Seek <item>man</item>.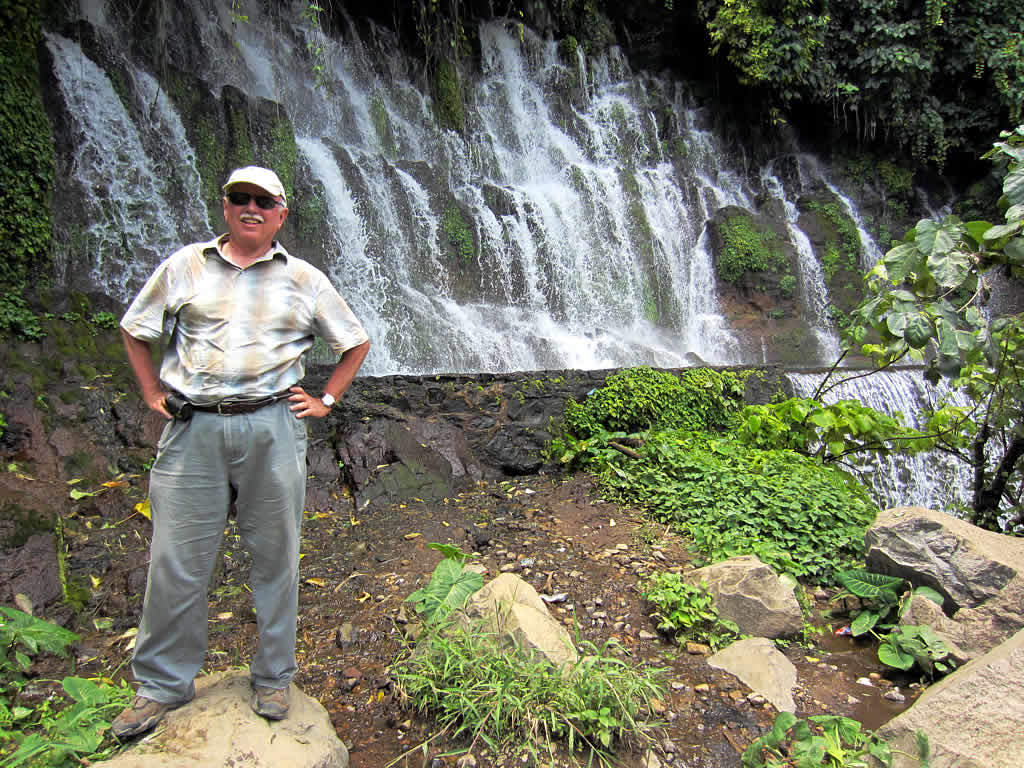
bbox=[114, 161, 348, 708].
